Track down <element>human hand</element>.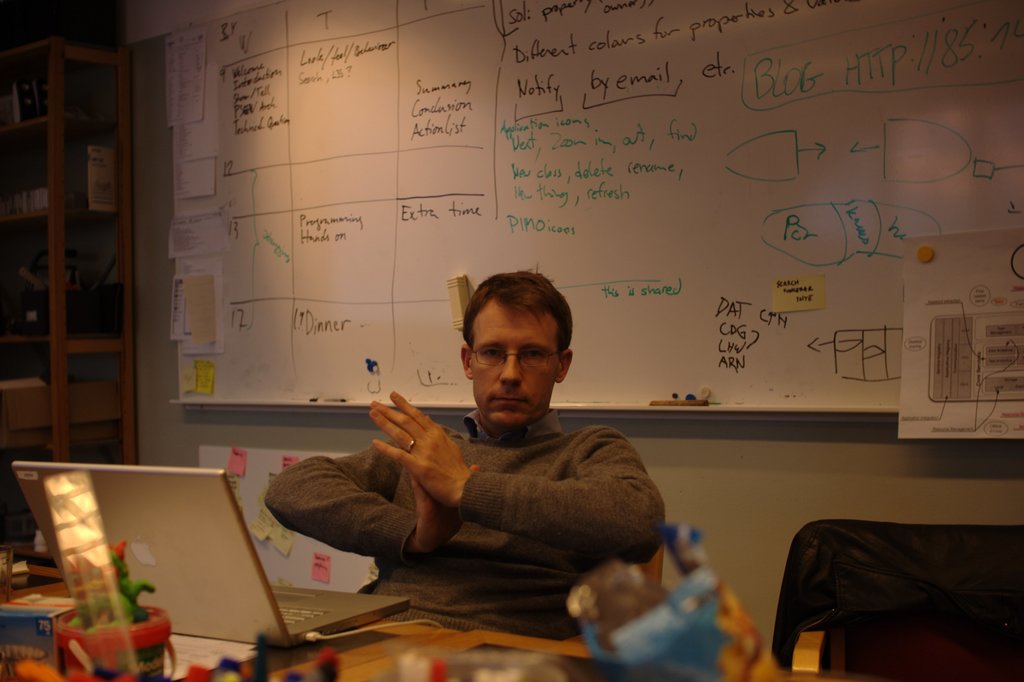
Tracked to left=411, top=464, right=484, bottom=556.
